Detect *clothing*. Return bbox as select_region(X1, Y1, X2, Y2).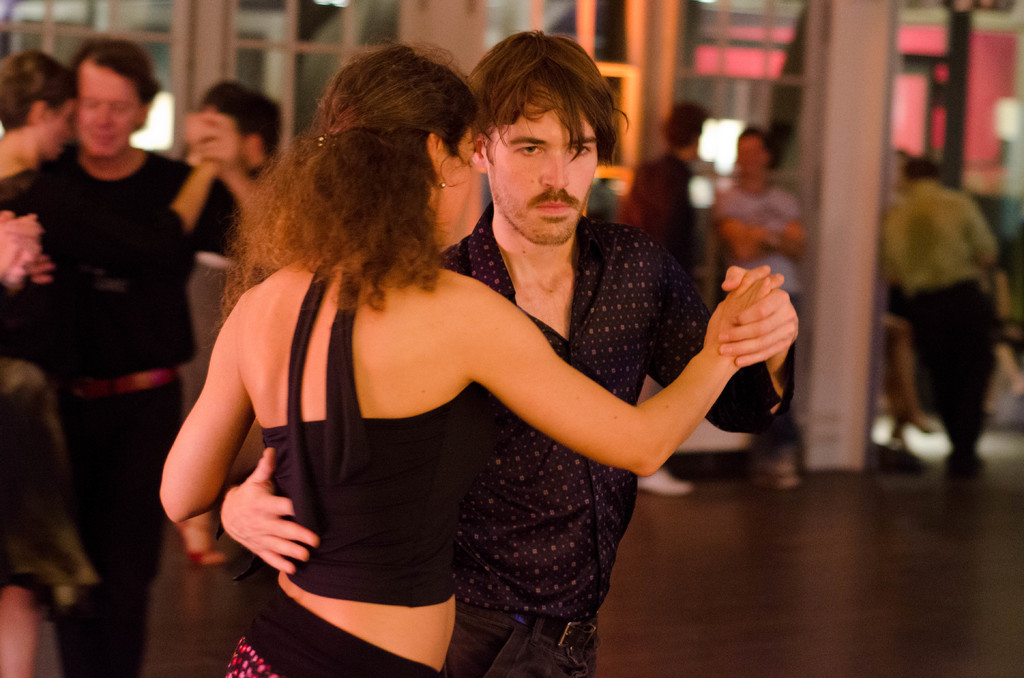
select_region(723, 182, 806, 307).
